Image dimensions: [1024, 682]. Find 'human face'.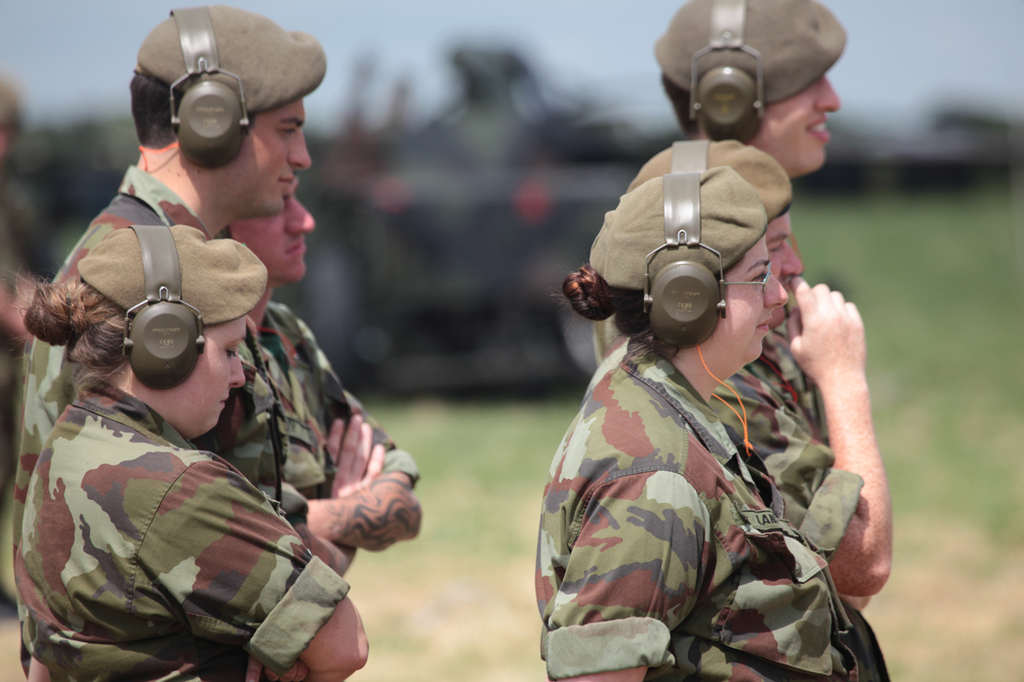
bbox=[755, 75, 839, 166].
